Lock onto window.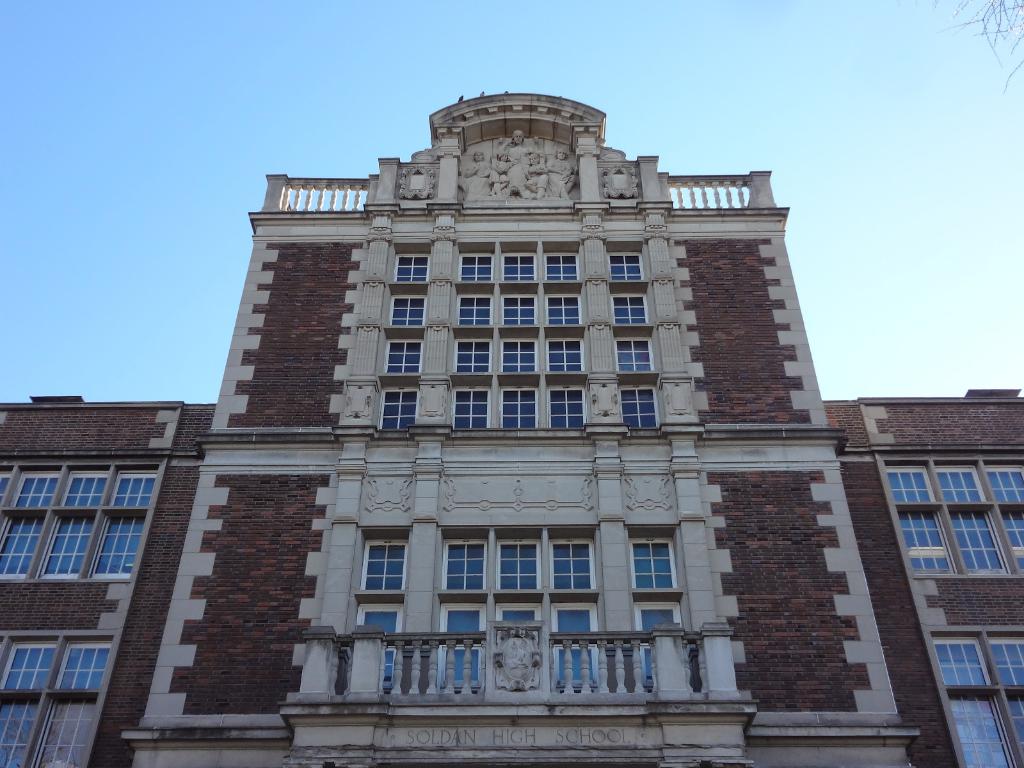
Locked: x1=535 y1=534 x2=589 y2=589.
